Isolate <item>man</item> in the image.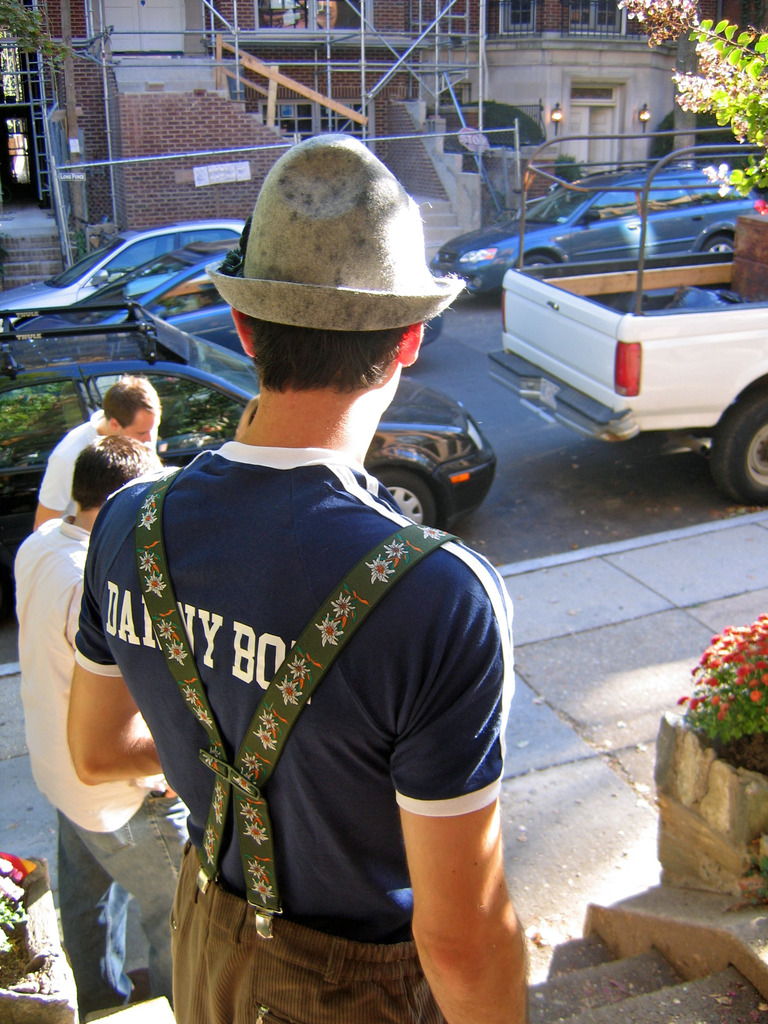
Isolated region: crop(33, 376, 161, 527).
